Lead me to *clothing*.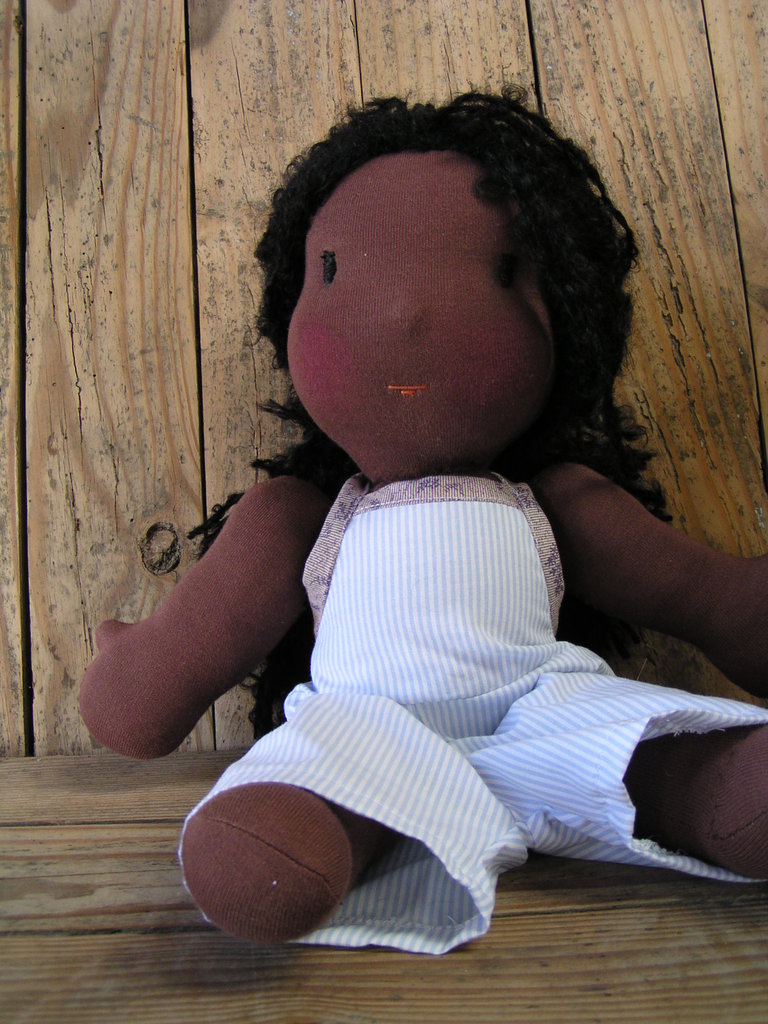
Lead to {"x1": 179, "y1": 415, "x2": 733, "y2": 896}.
